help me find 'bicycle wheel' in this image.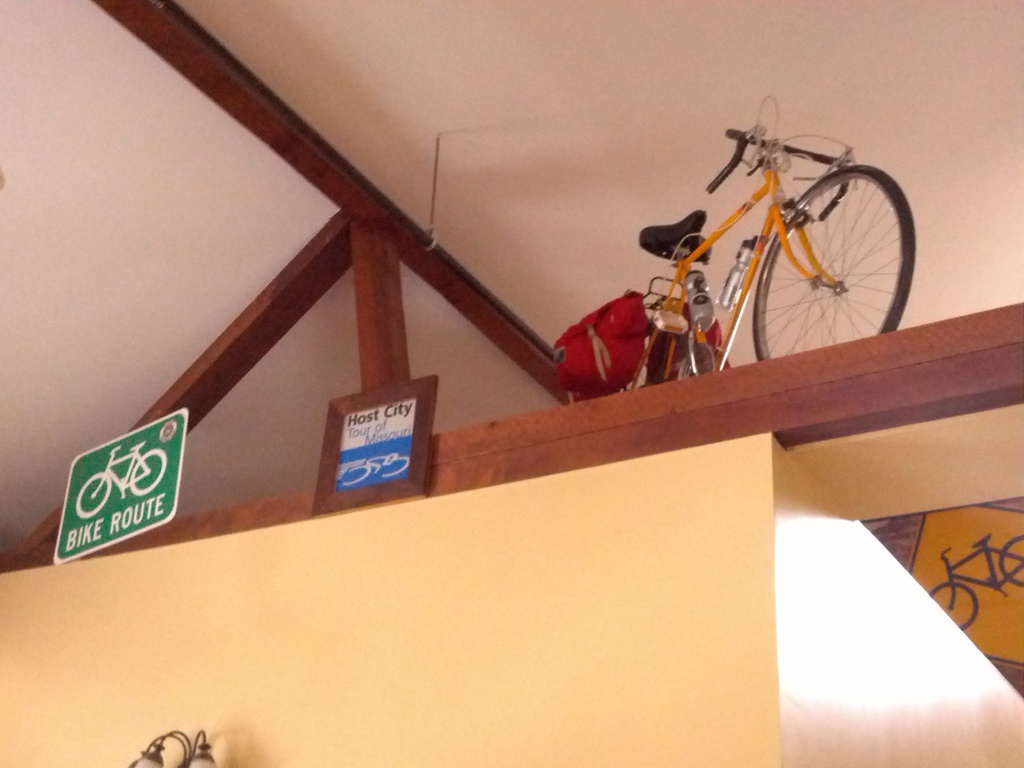
Found it: [x1=735, y1=140, x2=917, y2=364].
